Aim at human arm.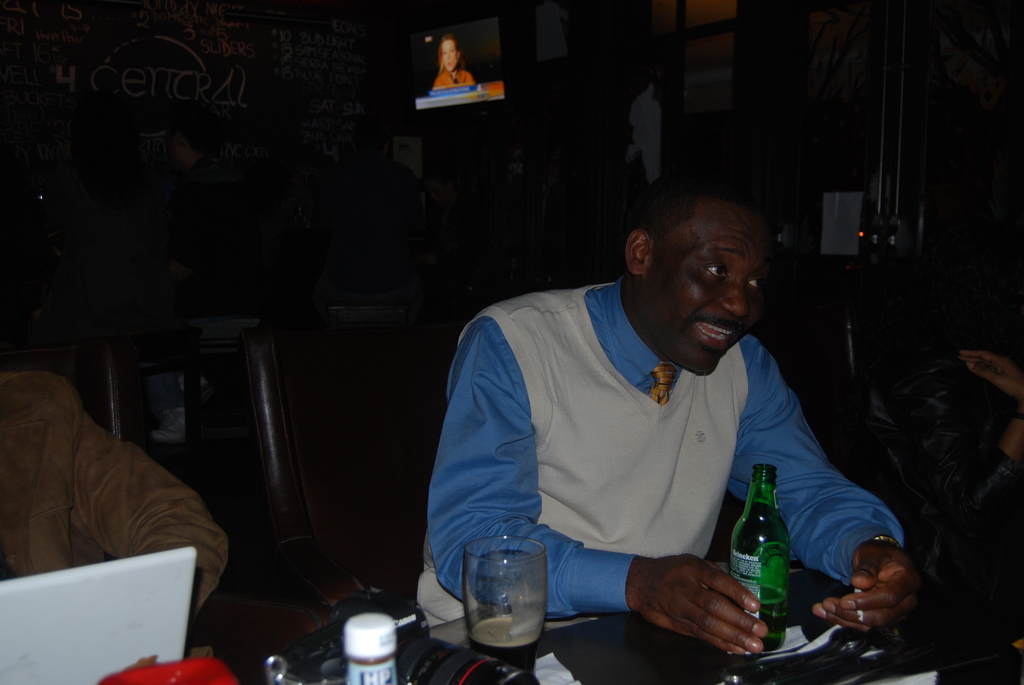
Aimed at x1=730 y1=331 x2=927 y2=633.
